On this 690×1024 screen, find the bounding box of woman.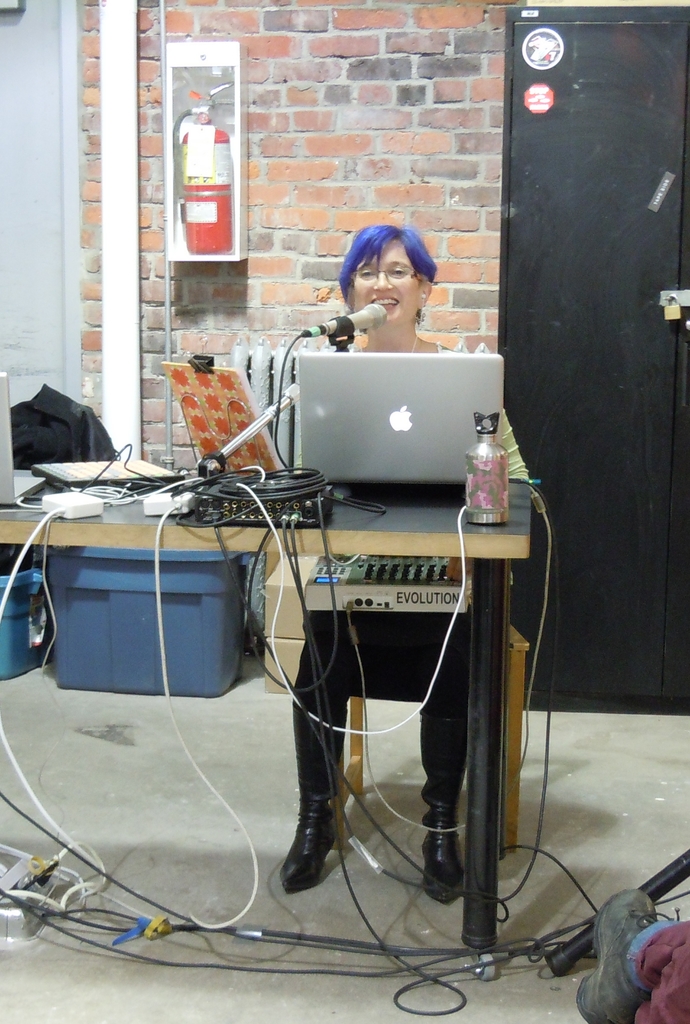
Bounding box: {"x1": 279, "y1": 217, "x2": 532, "y2": 903}.
